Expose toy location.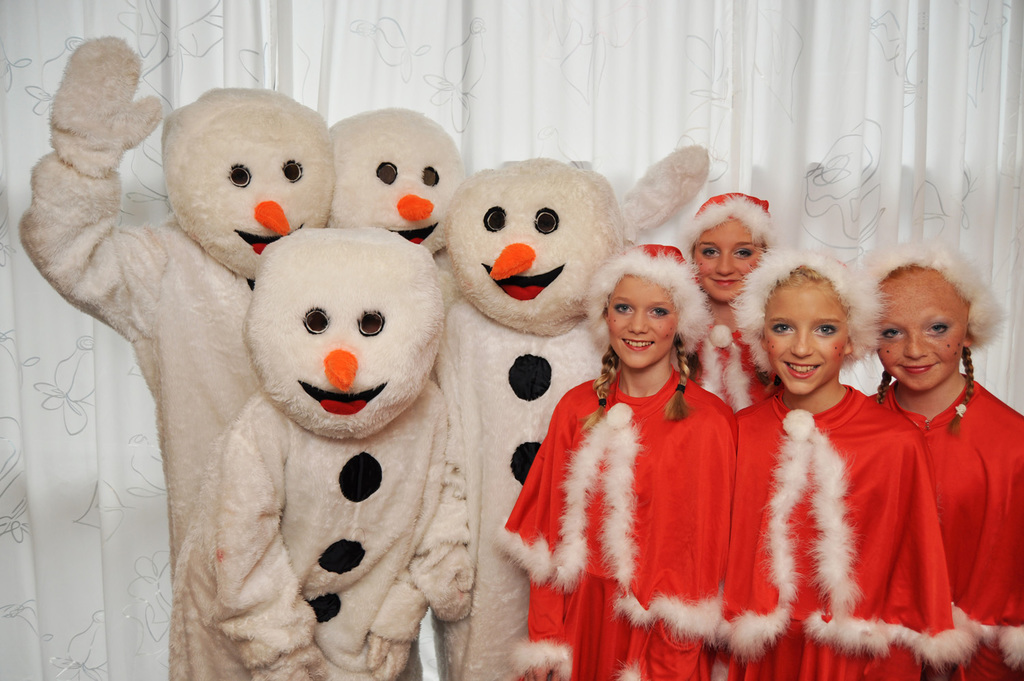
Exposed at 180,212,464,649.
